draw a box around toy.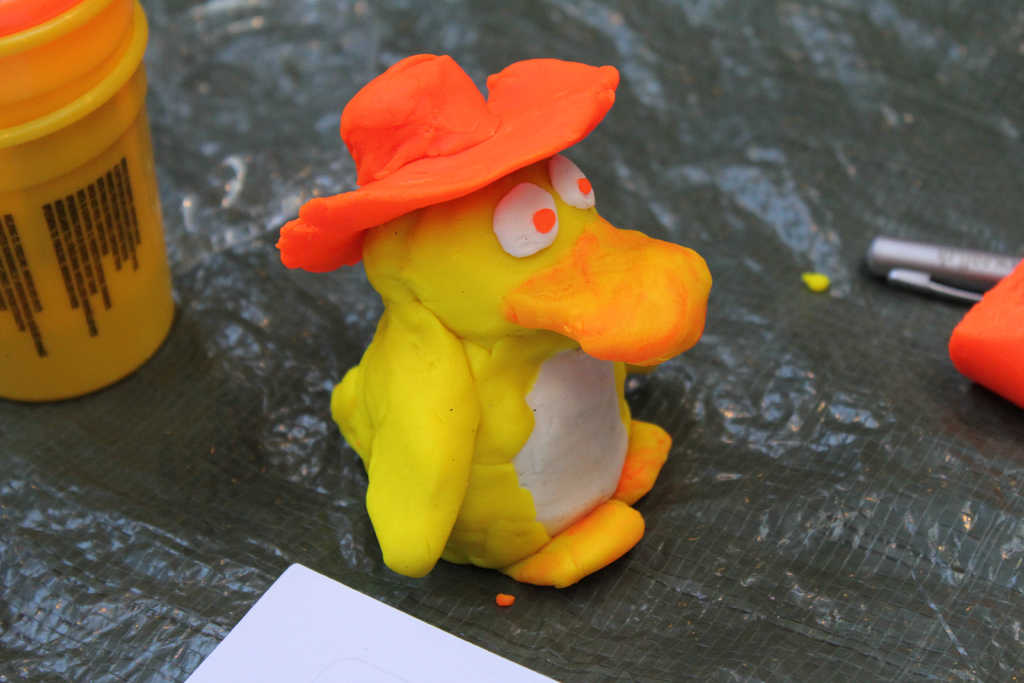
bbox(289, 62, 695, 619).
